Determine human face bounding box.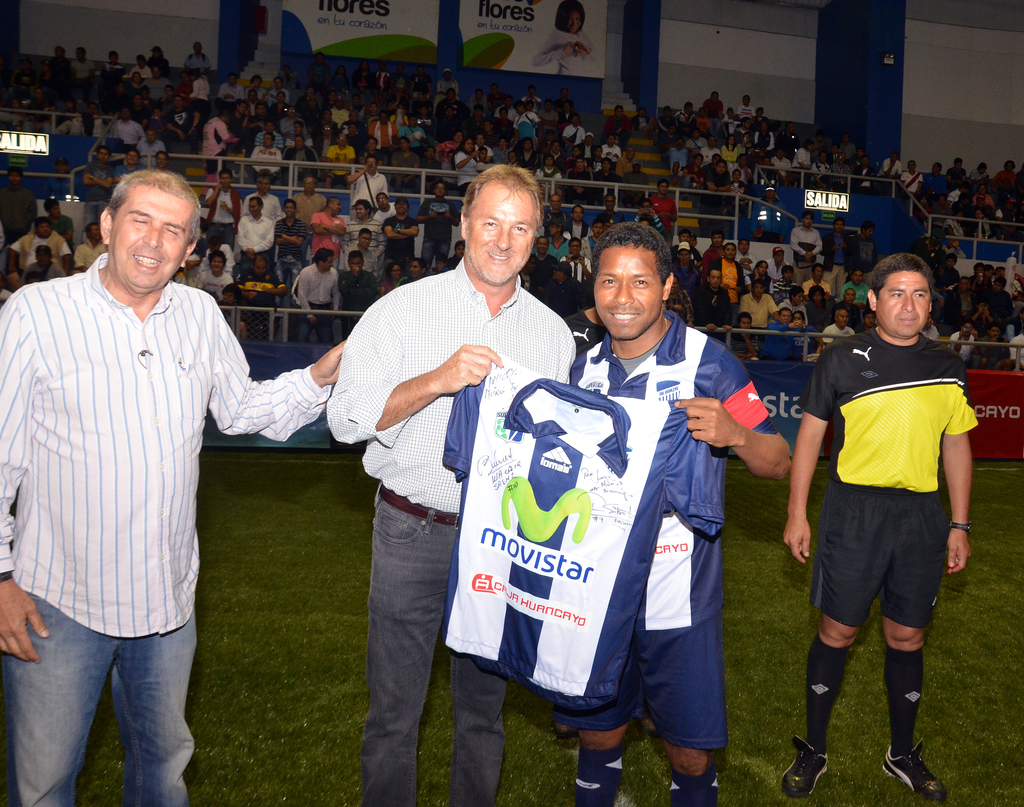
Determined: crop(570, 239, 581, 251).
